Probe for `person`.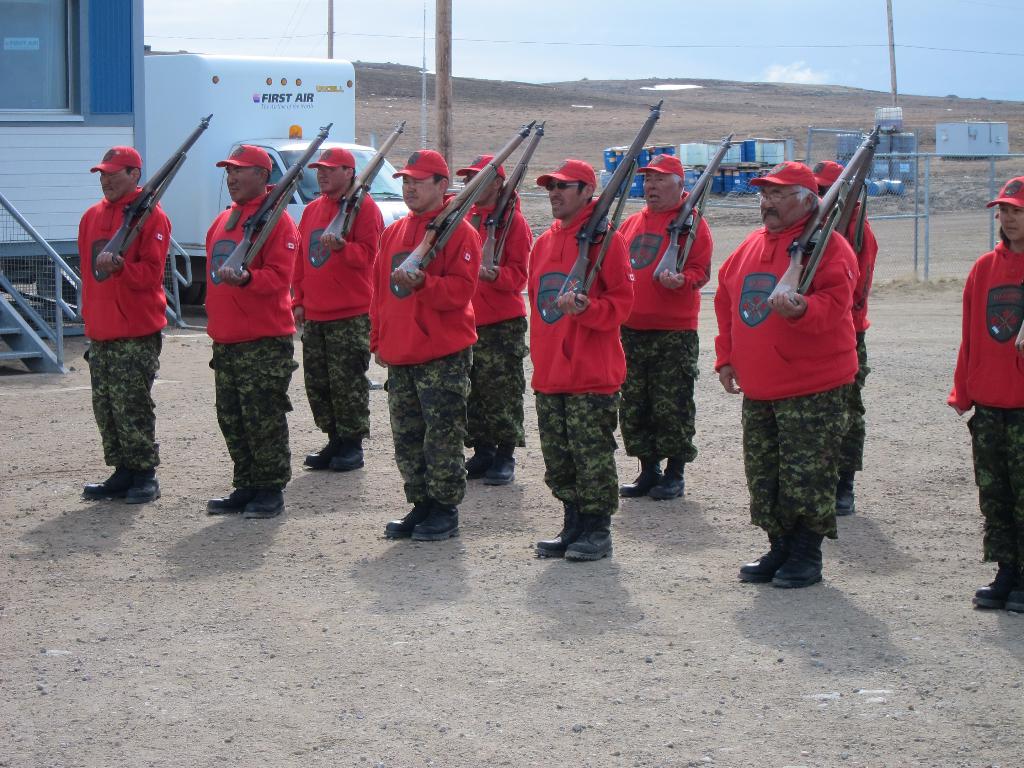
Probe result: {"left": 943, "top": 170, "right": 1023, "bottom": 611}.
